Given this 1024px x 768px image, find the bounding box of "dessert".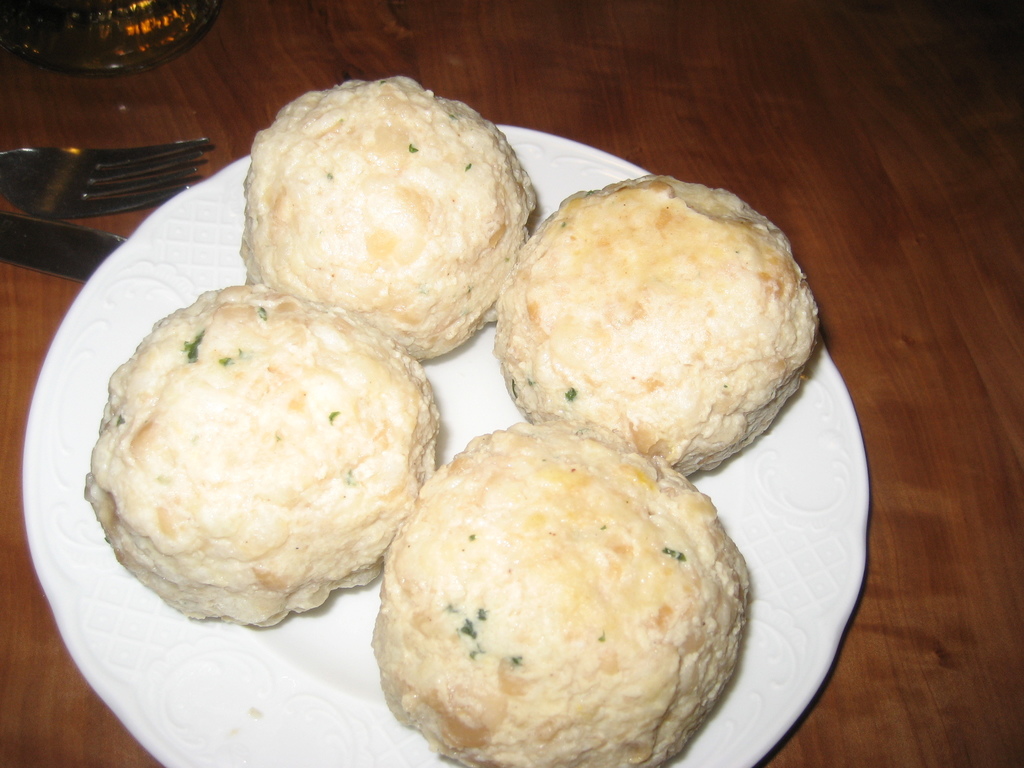
[376,419,753,767].
